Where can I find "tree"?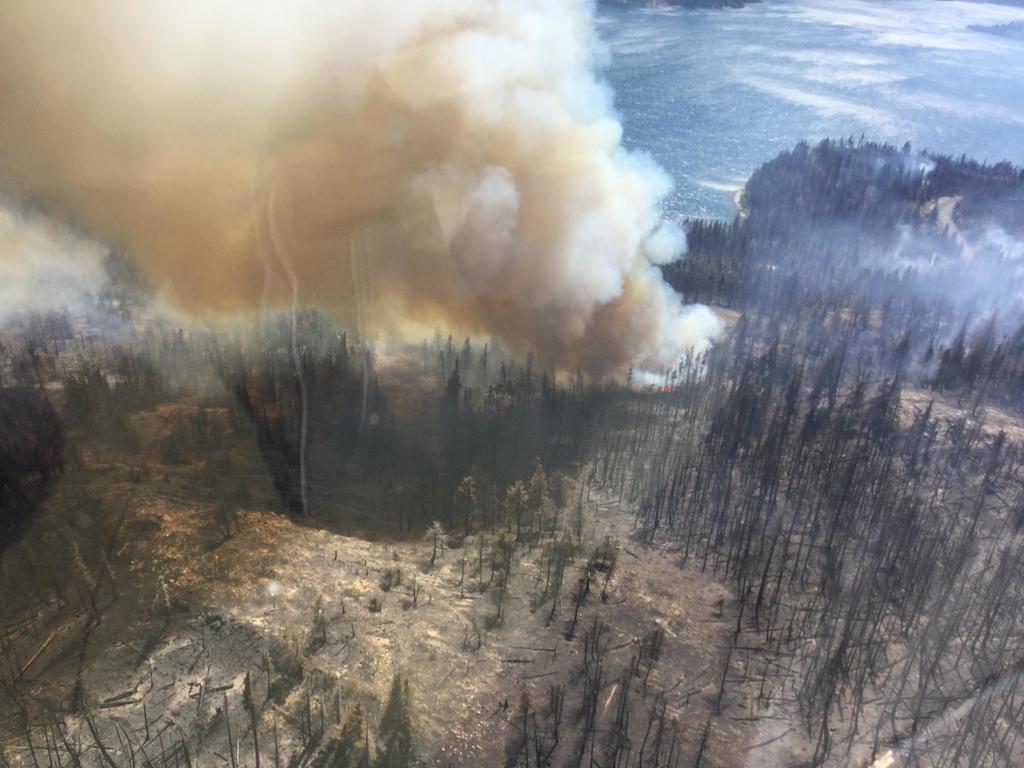
You can find it at l=528, t=463, r=548, b=528.
